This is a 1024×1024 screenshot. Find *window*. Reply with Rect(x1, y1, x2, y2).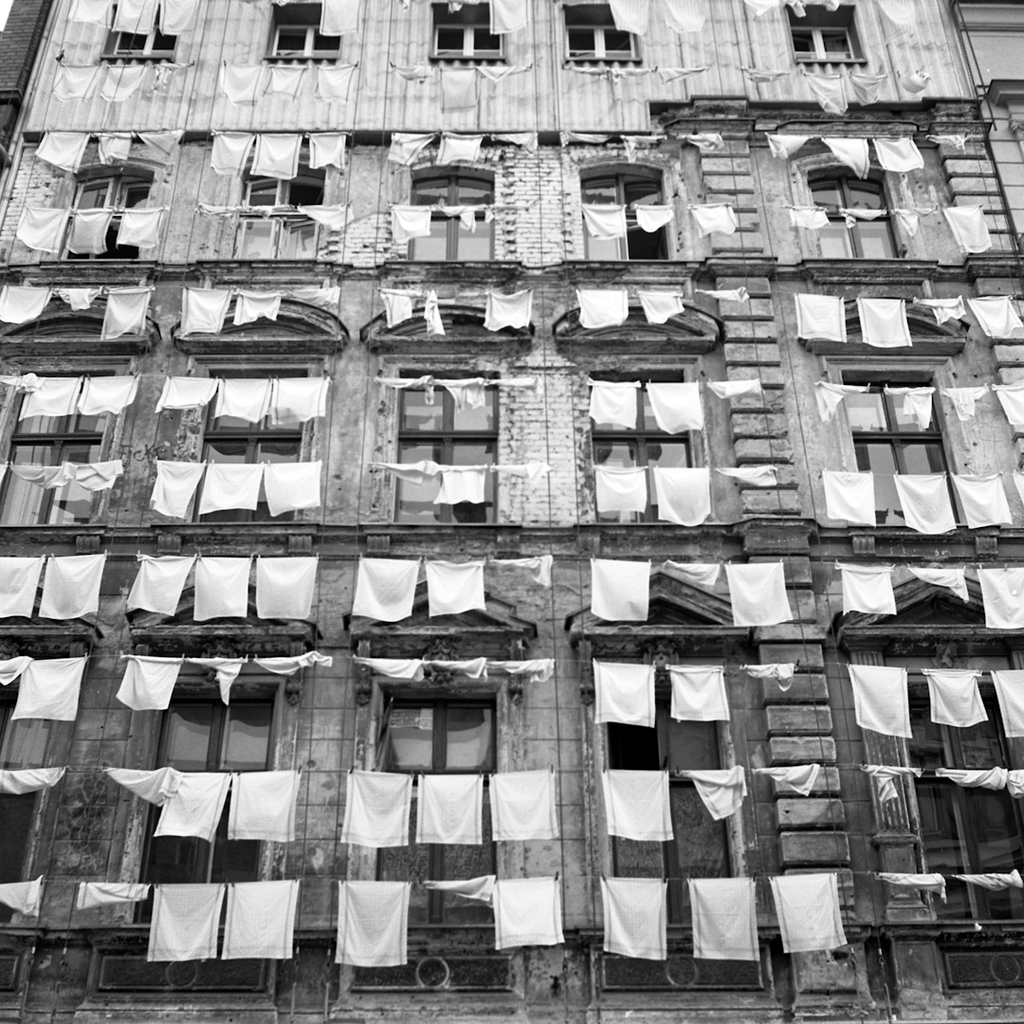
Rect(402, 361, 508, 519).
